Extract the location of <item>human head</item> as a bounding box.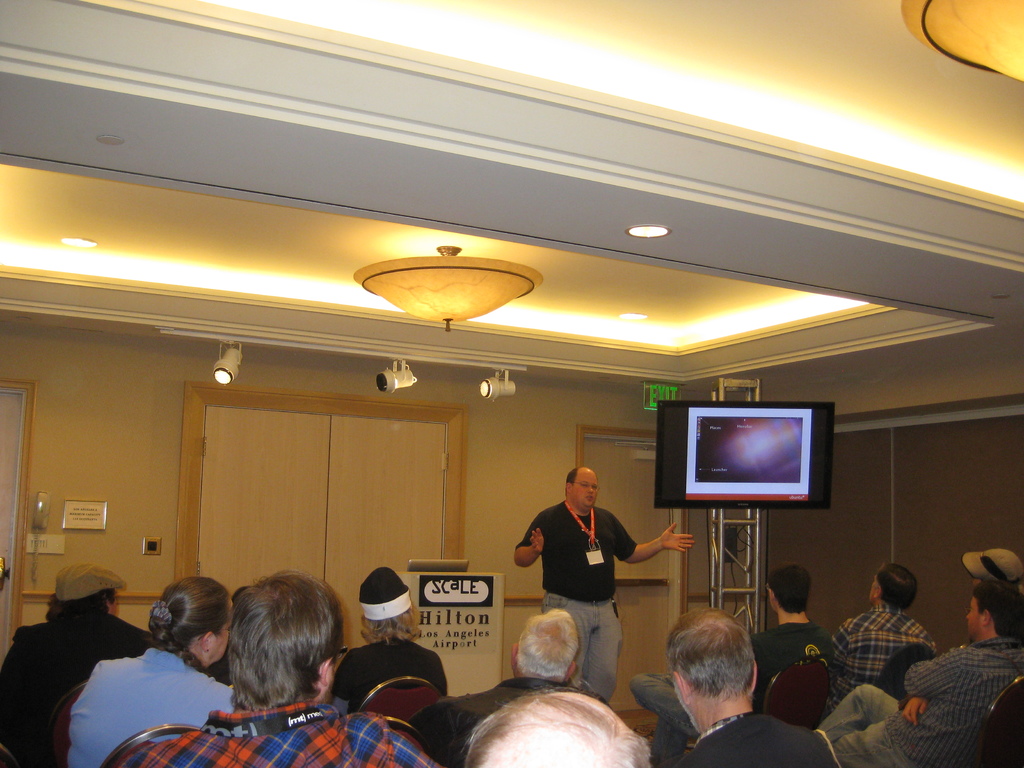
<region>669, 606, 758, 732</region>.
